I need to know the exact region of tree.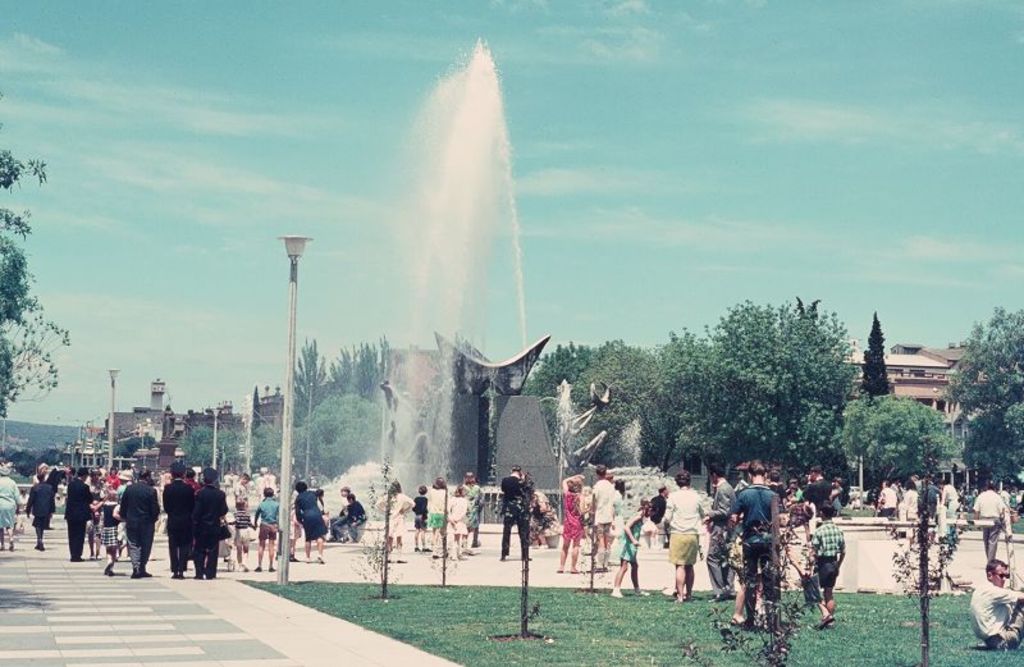
Region: [x1=947, y1=300, x2=1023, y2=520].
